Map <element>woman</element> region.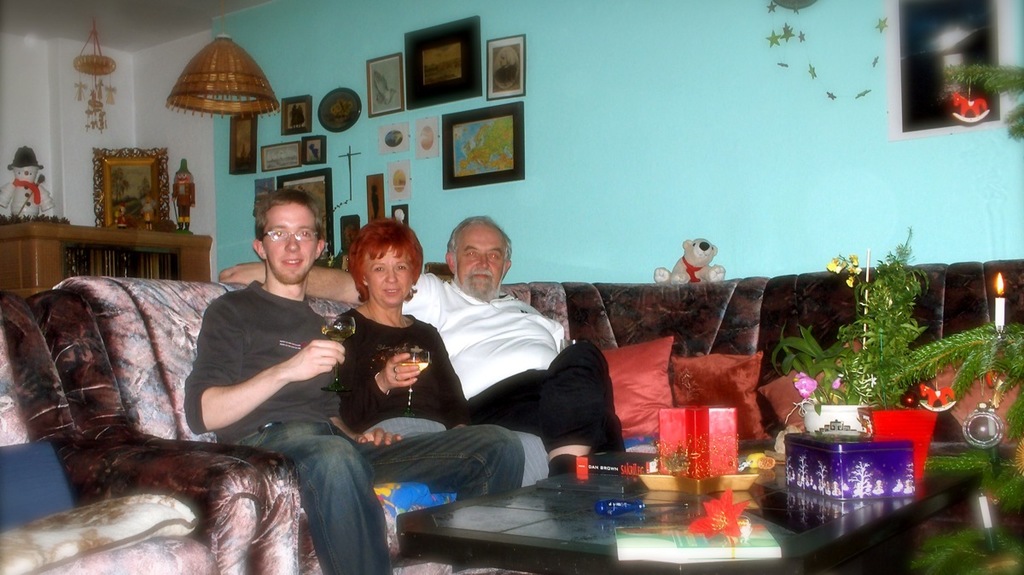
Mapped to (left=317, top=212, right=560, bottom=497).
